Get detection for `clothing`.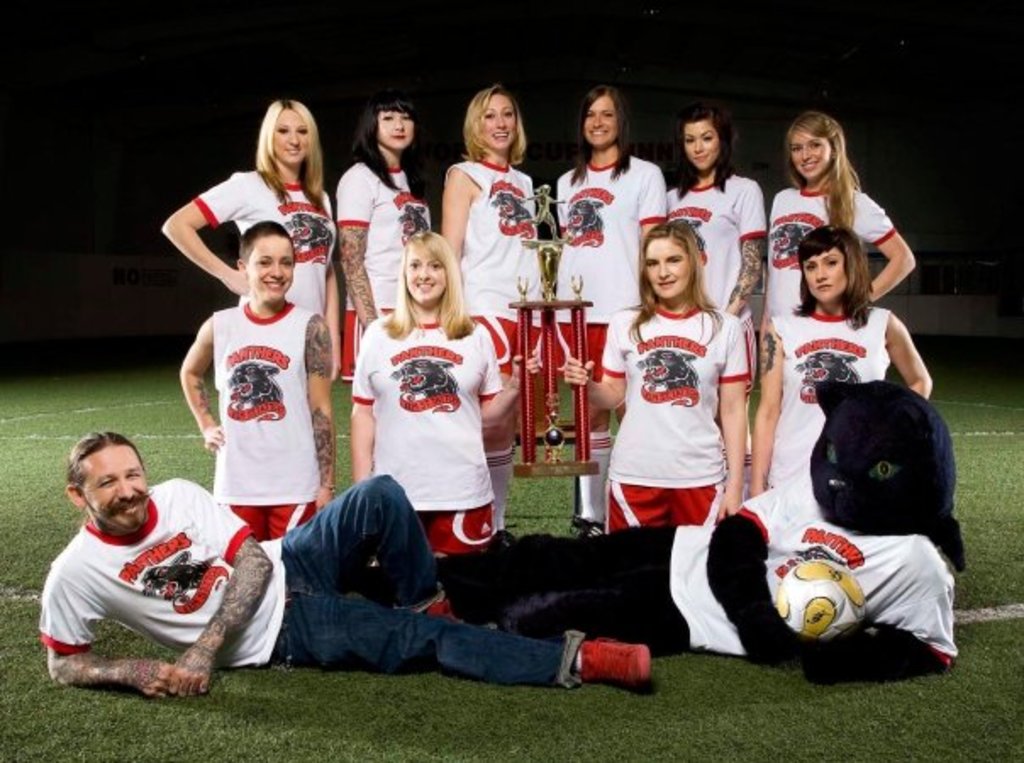
Detection: [554,144,661,378].
